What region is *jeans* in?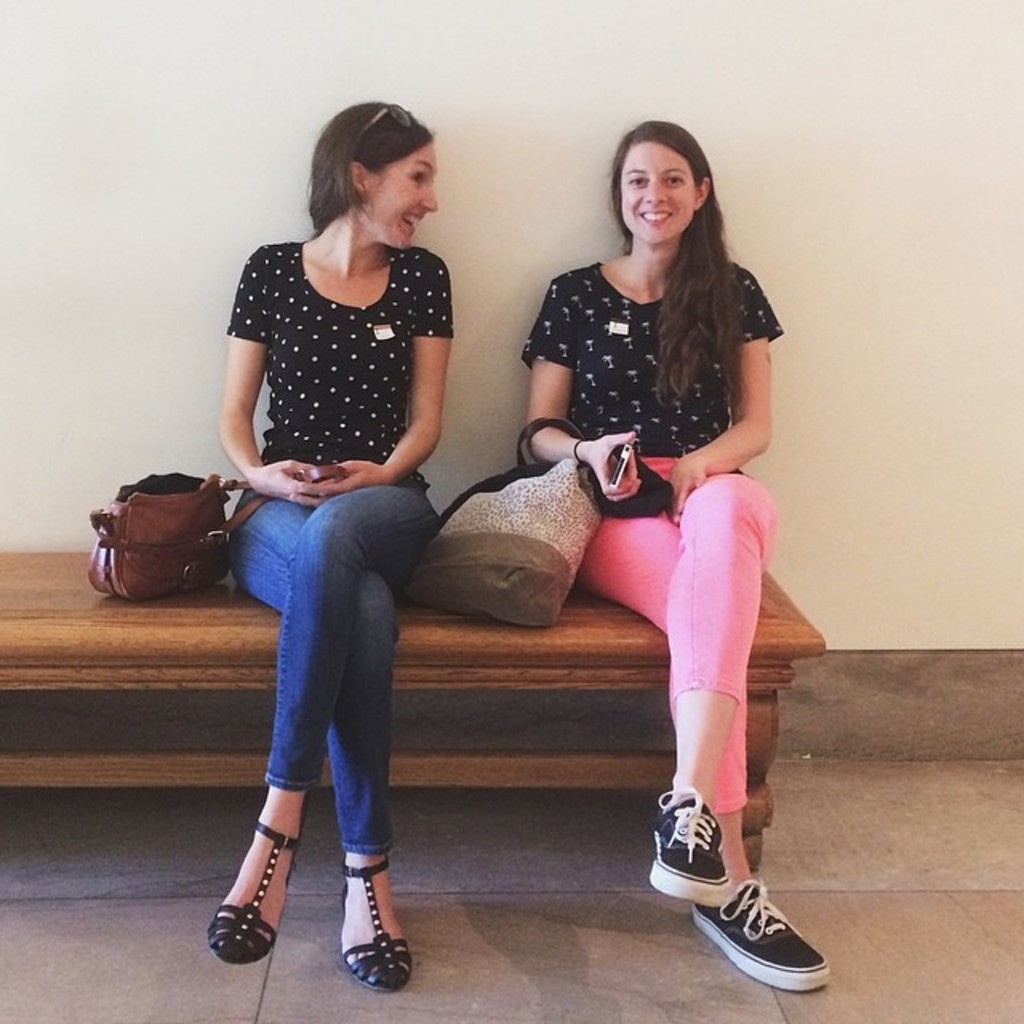
<region>227, 483, 453, 872</region>.
